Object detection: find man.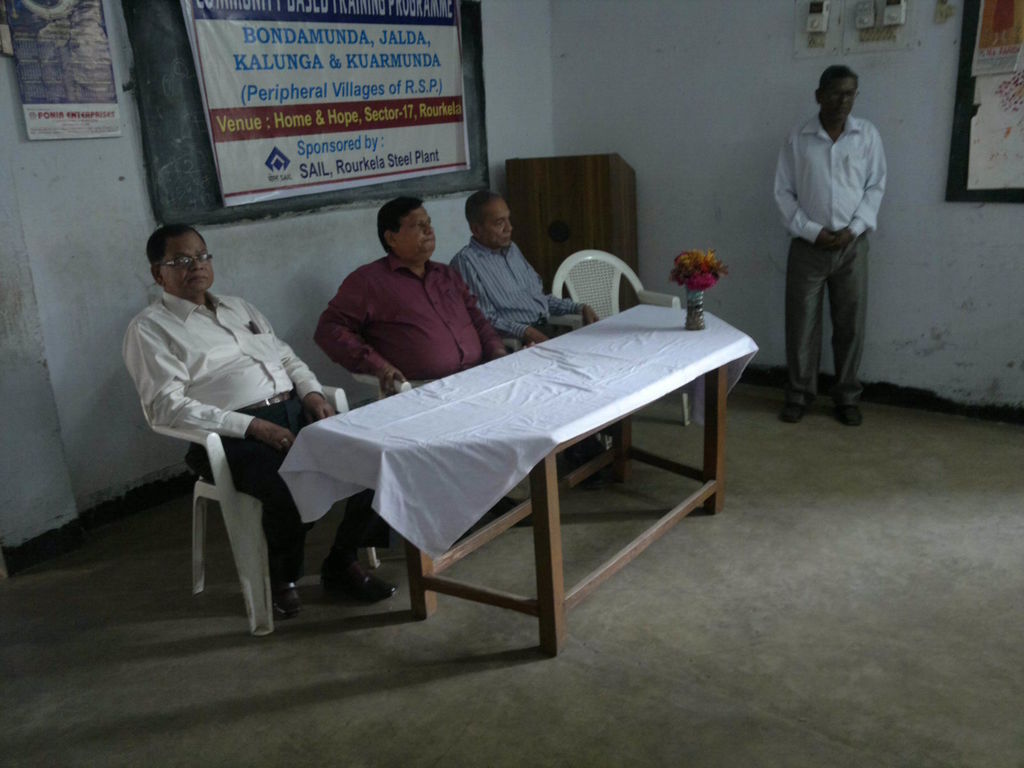
x1=778, y1=75, x2=901, y2=398.
